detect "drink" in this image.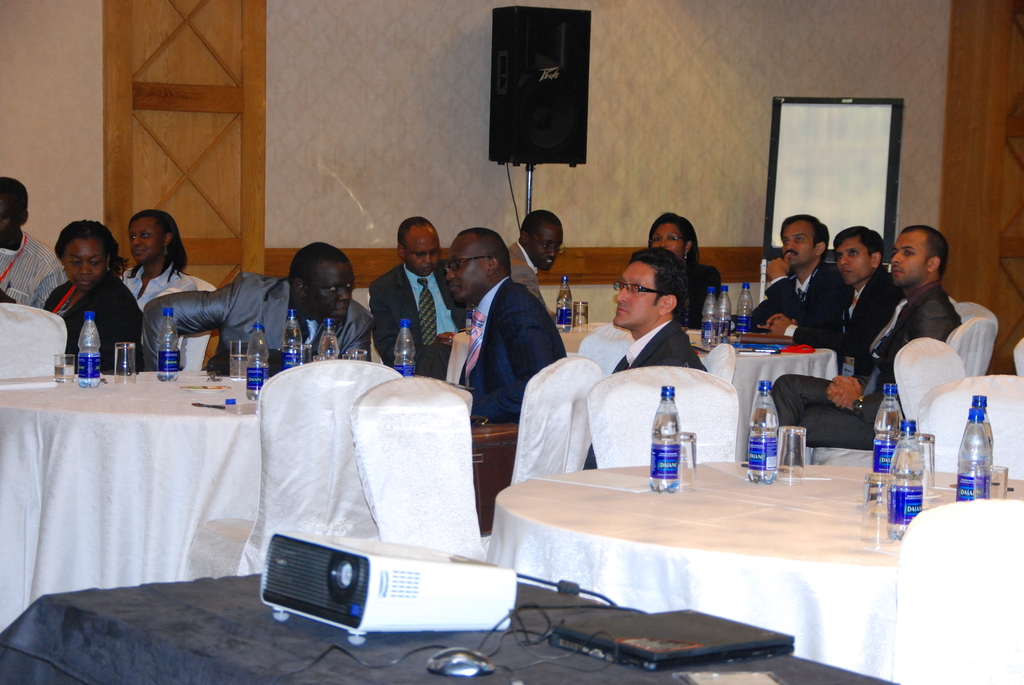
Detection: <bbox>227, 355, 248, 379</bbox>.
